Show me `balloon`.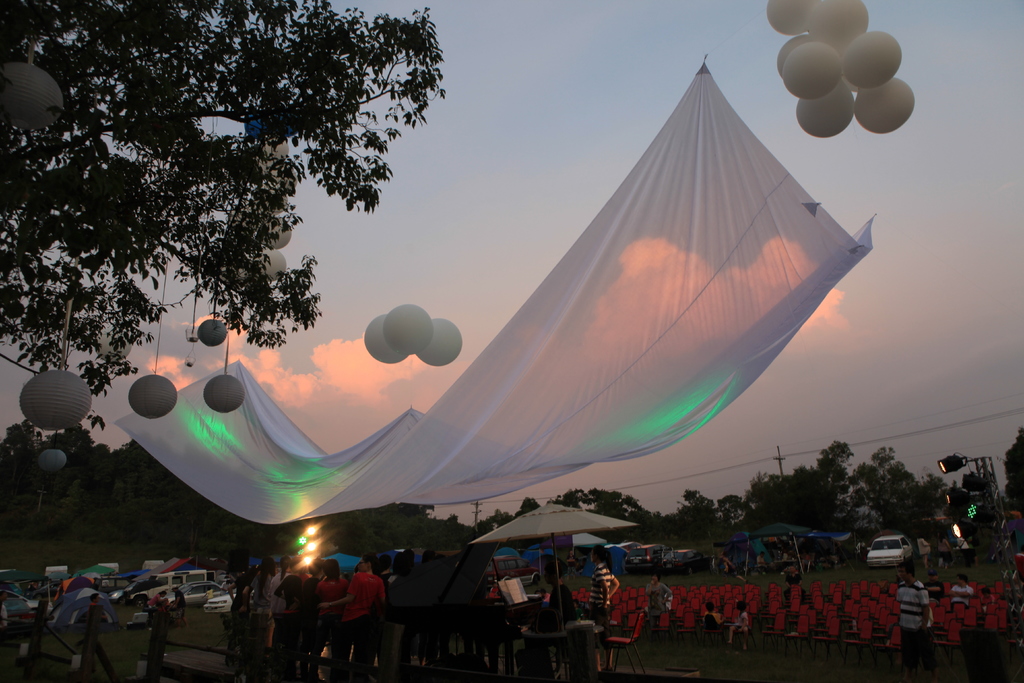
`balloon` is here: BBox(418, 320, 464, 366).
